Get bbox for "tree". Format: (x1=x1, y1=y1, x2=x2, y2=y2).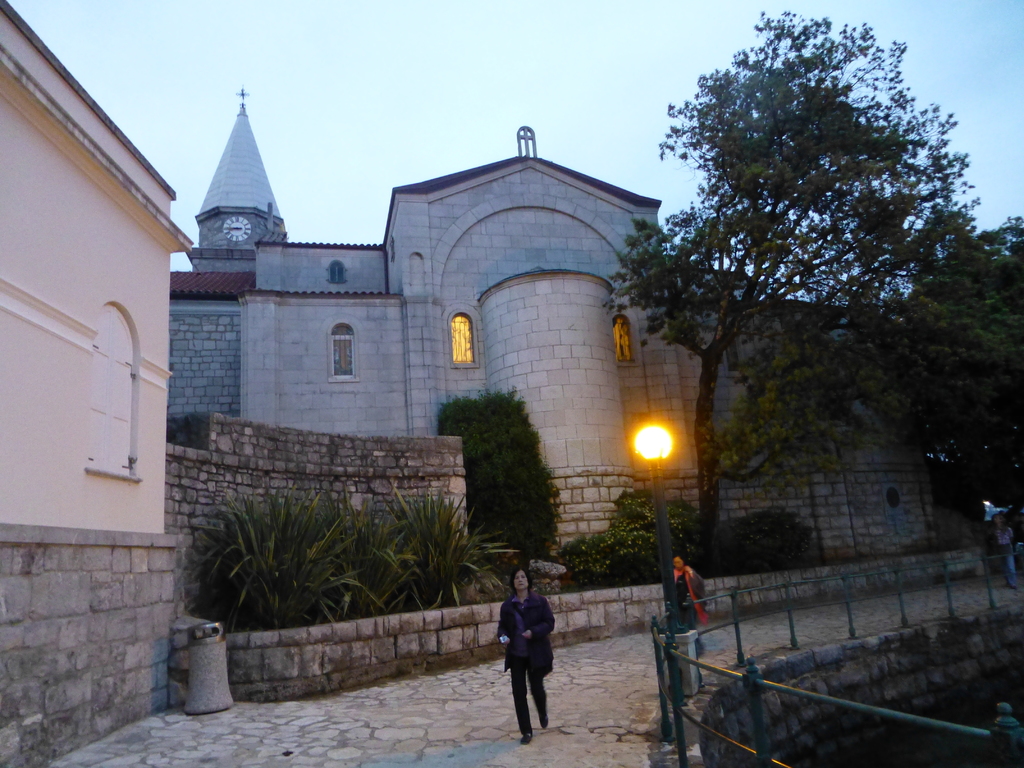
(x1=625, y1=33, x2=985, y2=558).
